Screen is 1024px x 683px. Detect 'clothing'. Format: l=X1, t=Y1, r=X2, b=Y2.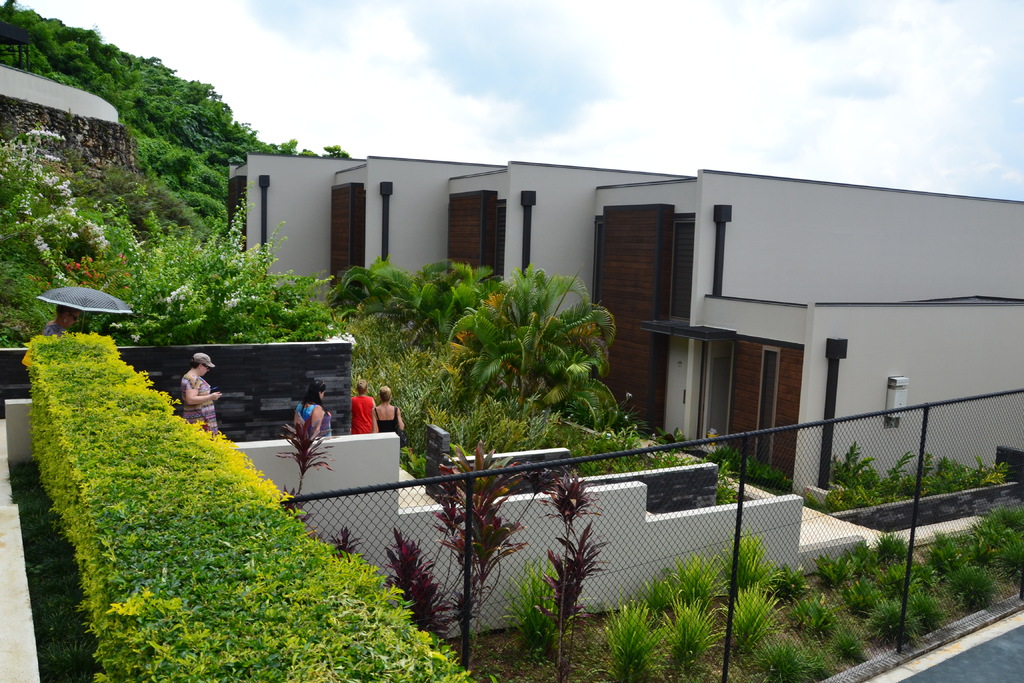
l=370, t=400, r=396, b=433.
